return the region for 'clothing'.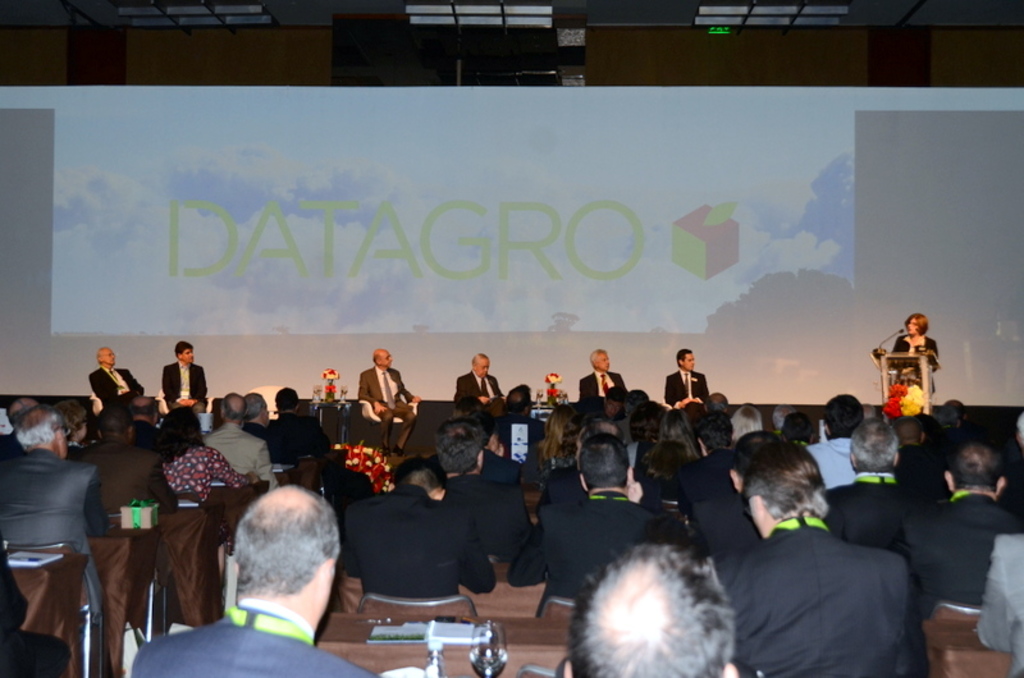
box=[159, 435, 253, 550].
